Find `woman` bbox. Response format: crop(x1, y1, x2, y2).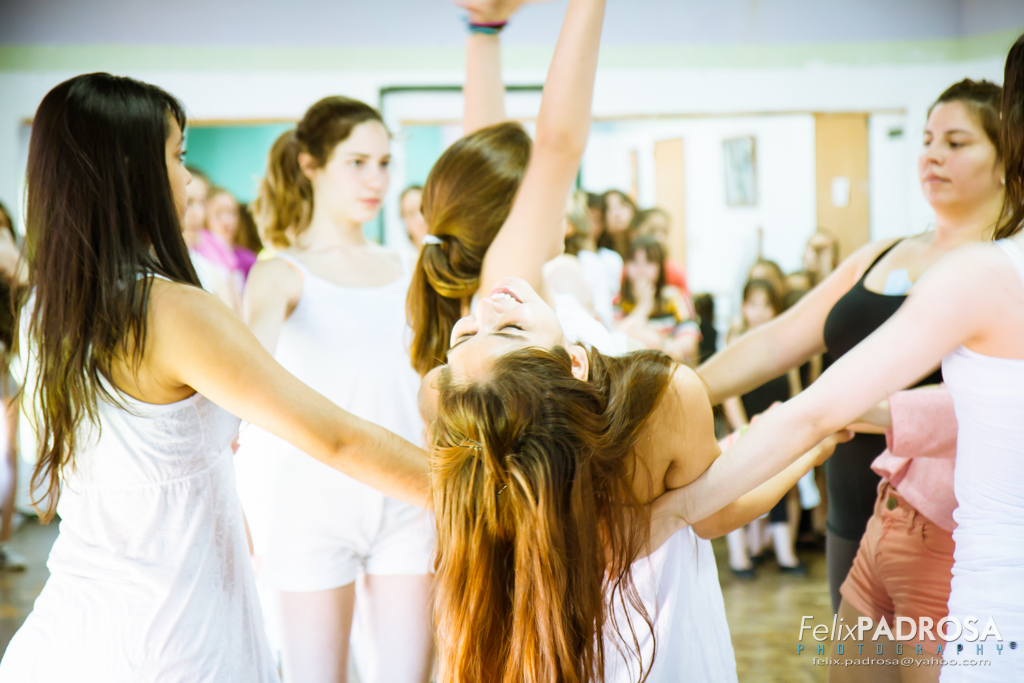
crop(250, 93, 422, 681).
